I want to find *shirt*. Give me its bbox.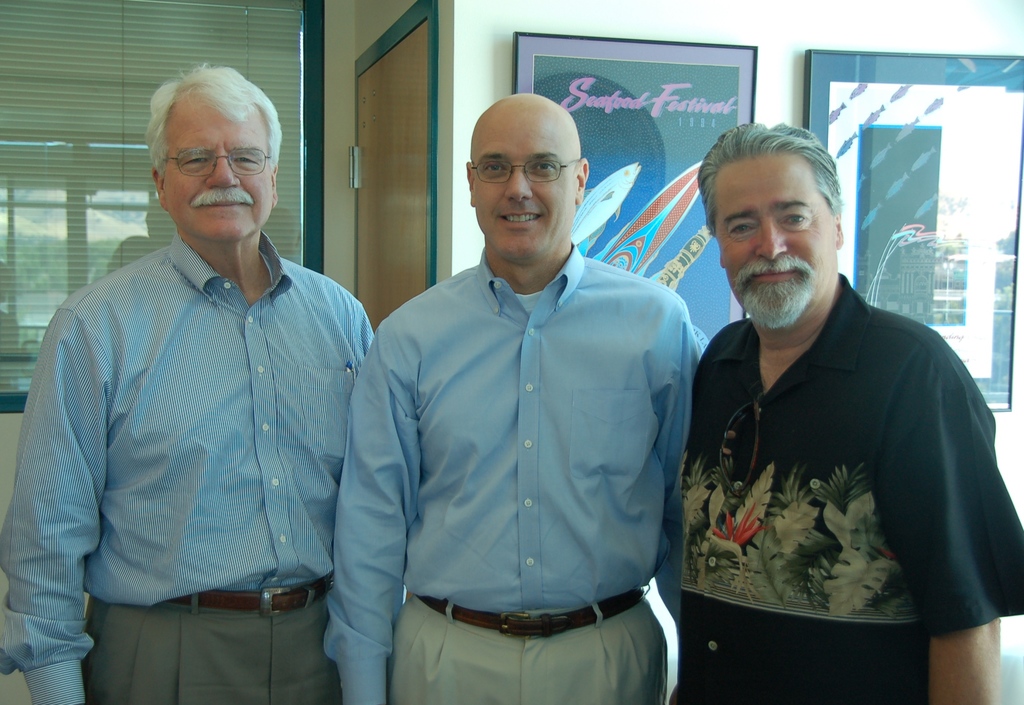
bbox(0, 230, 374, 704).
